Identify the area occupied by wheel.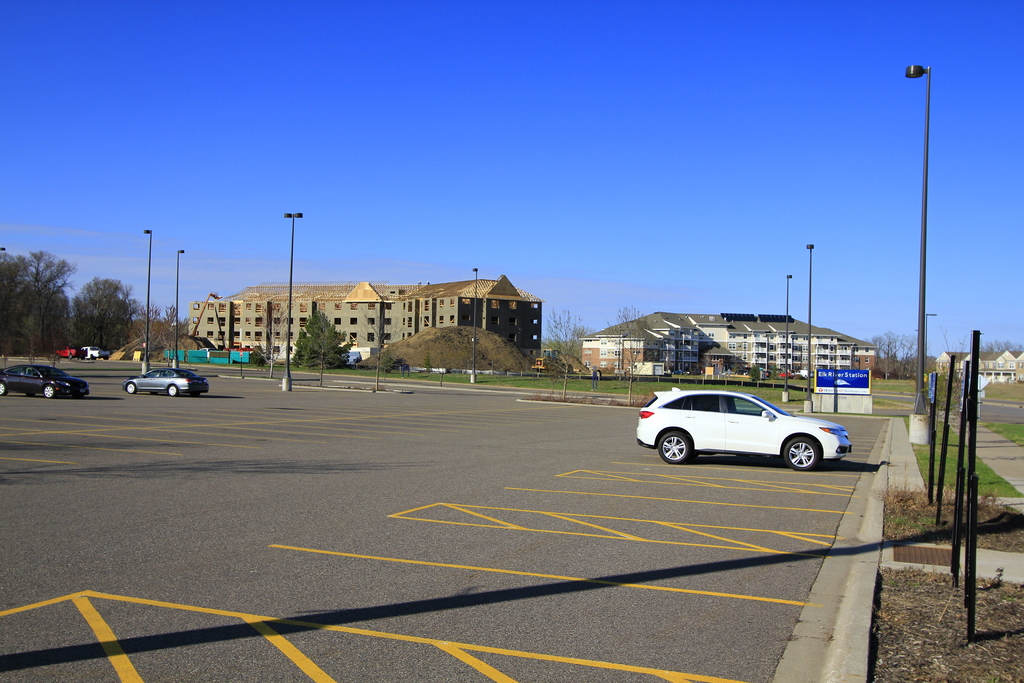
Area: x1=42 y1=386 x2=56 y2=398.
